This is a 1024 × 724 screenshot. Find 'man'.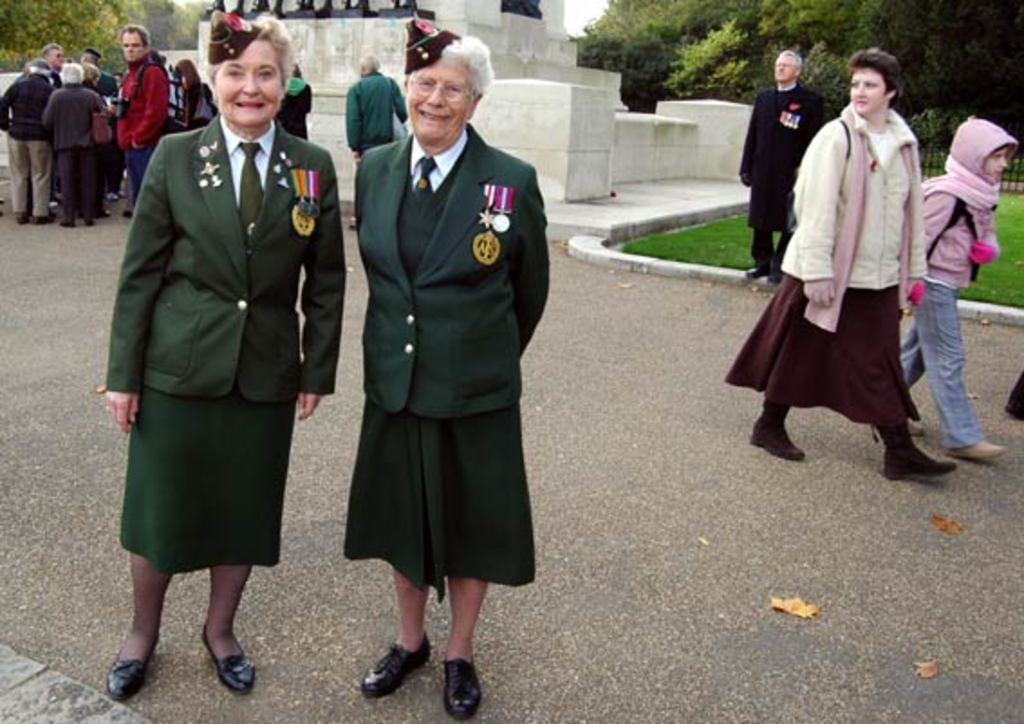
Bounding box: {"x1": 13, "y1": 43, "x2": 67, "y2": 88}.
